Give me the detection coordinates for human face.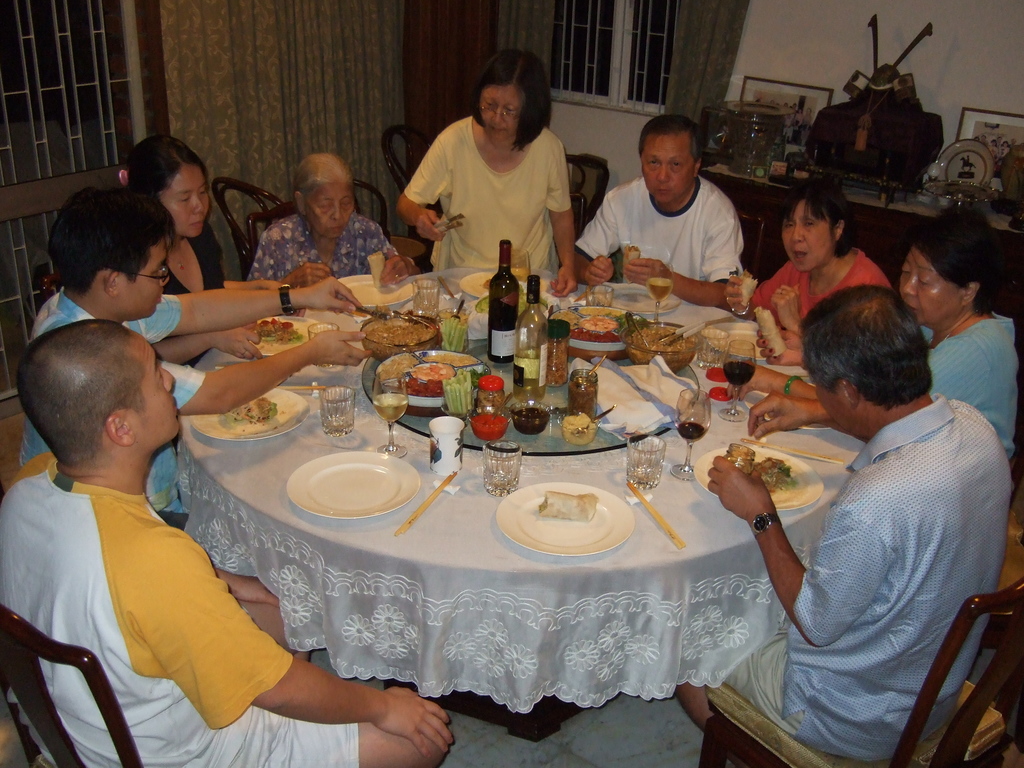
left=140, top=331, right=183, bottom=441.
